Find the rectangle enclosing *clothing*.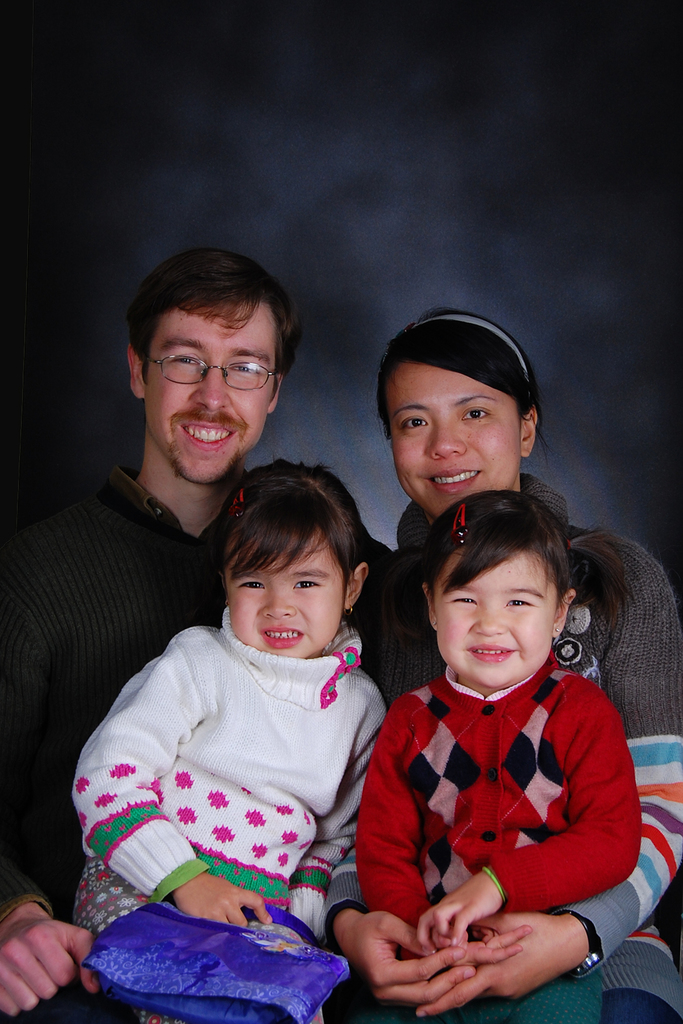
BBox(66, 609, 391, 1023).
